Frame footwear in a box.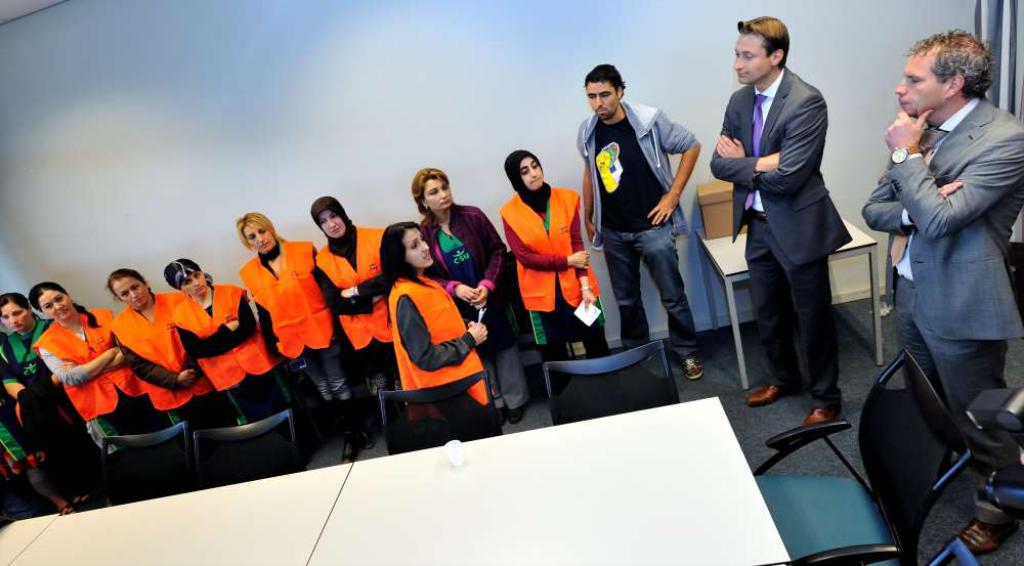
<region>806, 387, 833, 435</region>.
